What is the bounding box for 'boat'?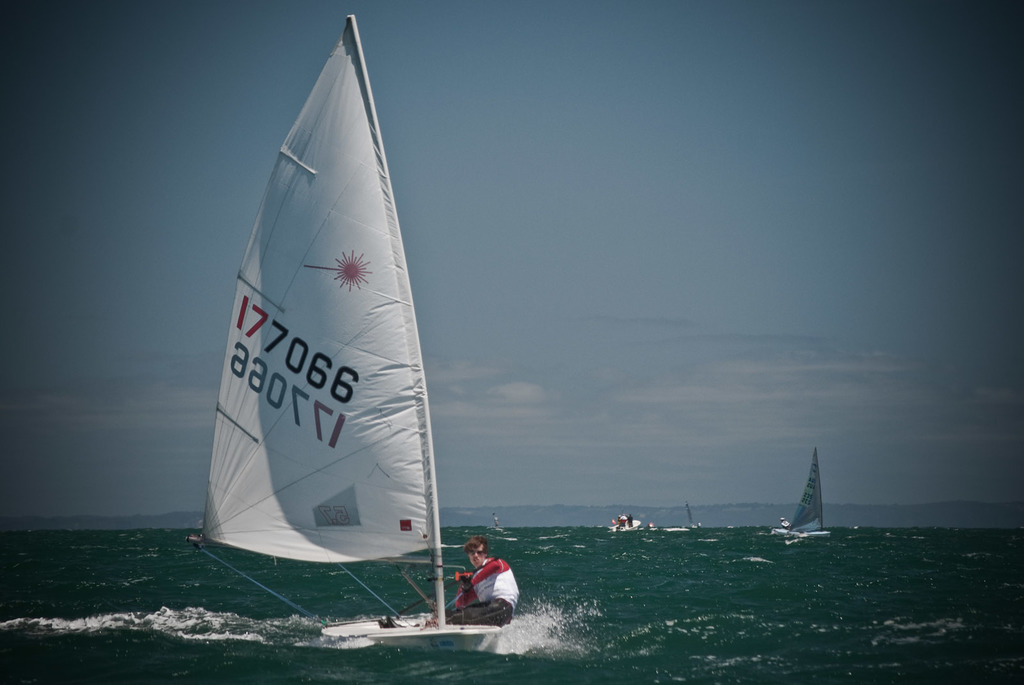
select_region(783, 449, 833, 549).
